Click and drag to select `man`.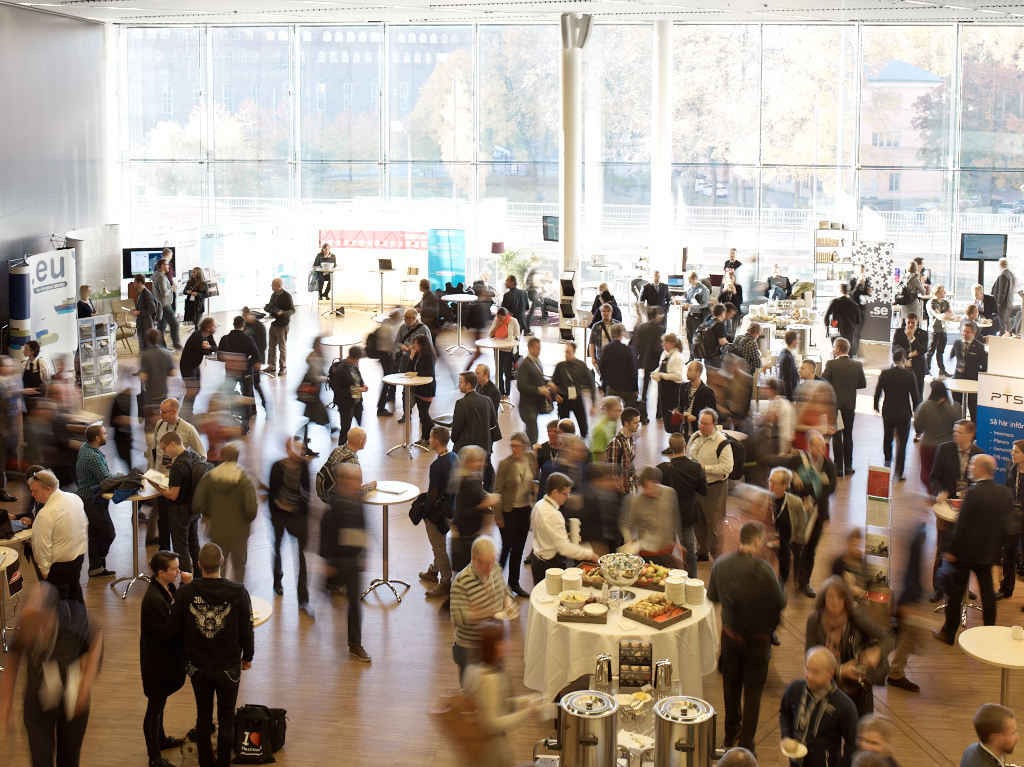
Selection: [x1=701, y1=515, x2=788, y2=756].
